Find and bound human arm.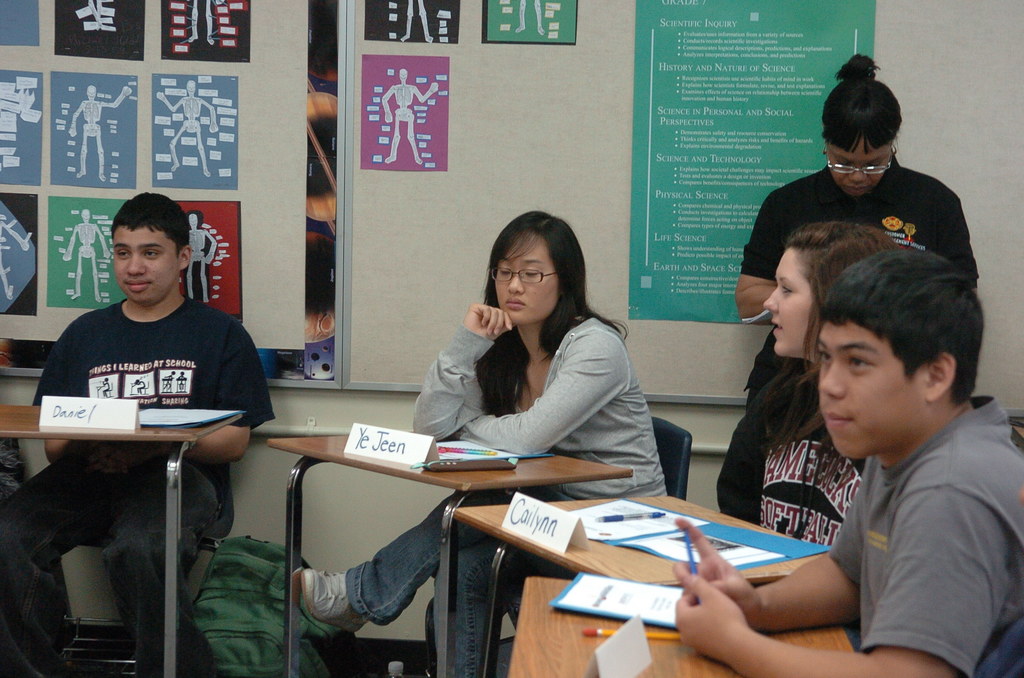
Bound: BBox(204, 102, 216, 131).
